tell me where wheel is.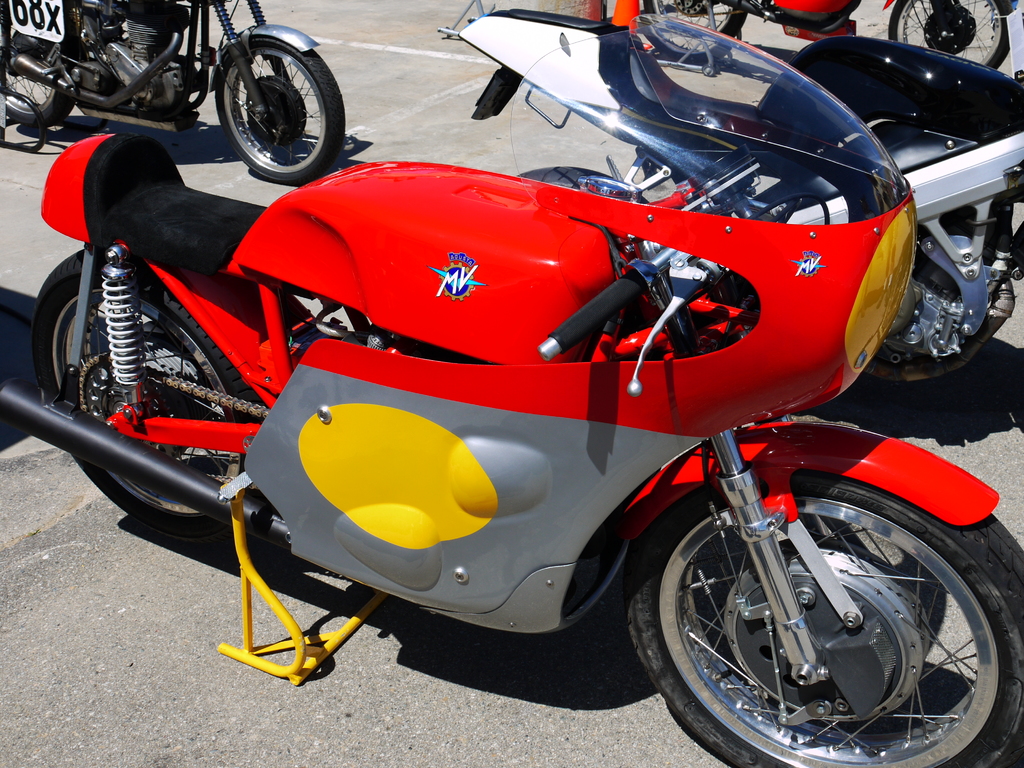
wheel is at <box>194,28,322,163</box>.
